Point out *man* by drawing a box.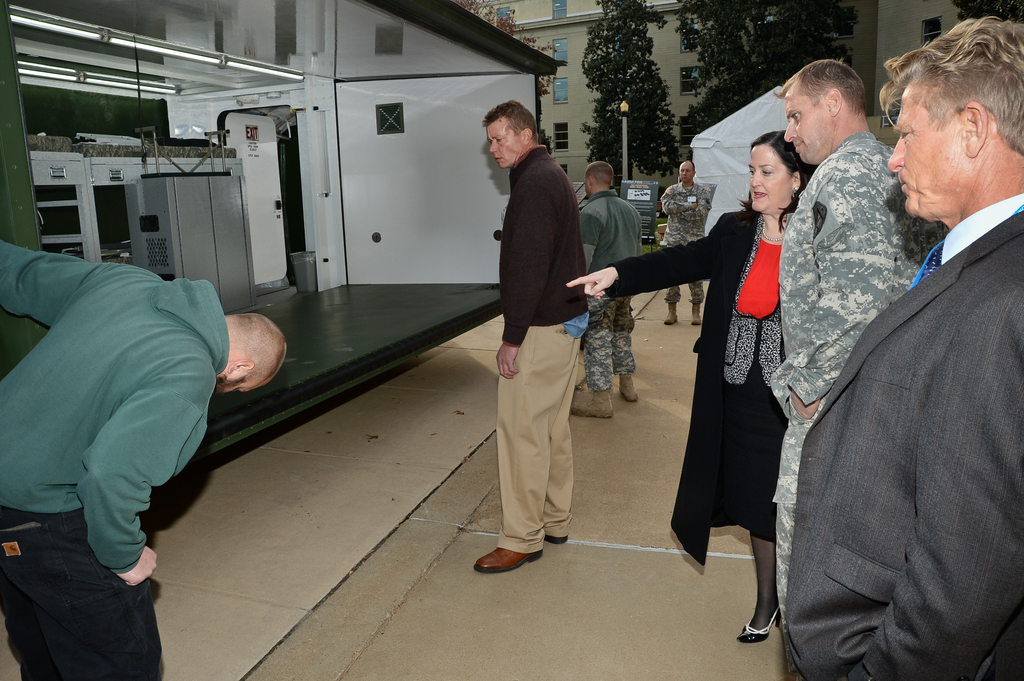
(662, 159, 712, 324).
